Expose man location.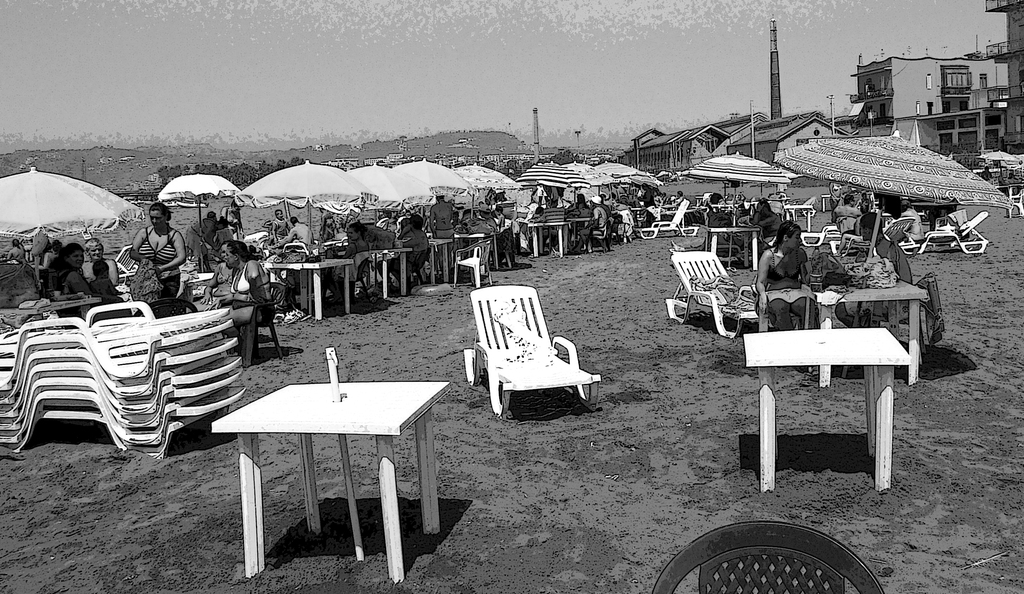
Exposed at <box>833,193,859,220</box>.
